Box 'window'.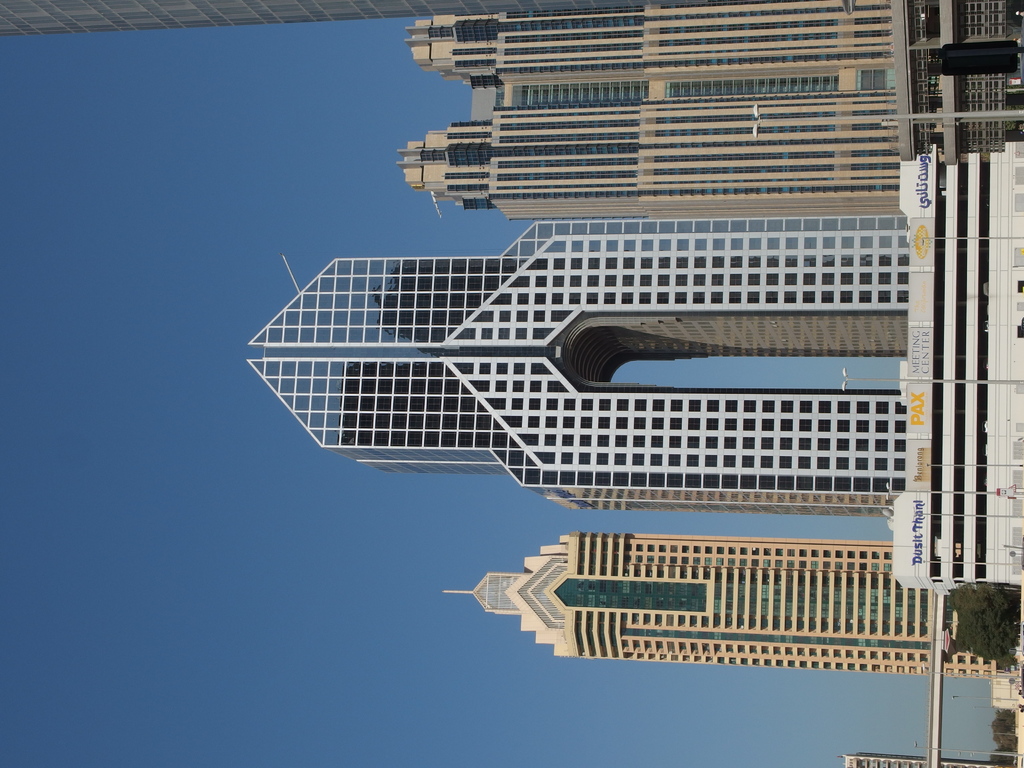
(748,273,760,285).
